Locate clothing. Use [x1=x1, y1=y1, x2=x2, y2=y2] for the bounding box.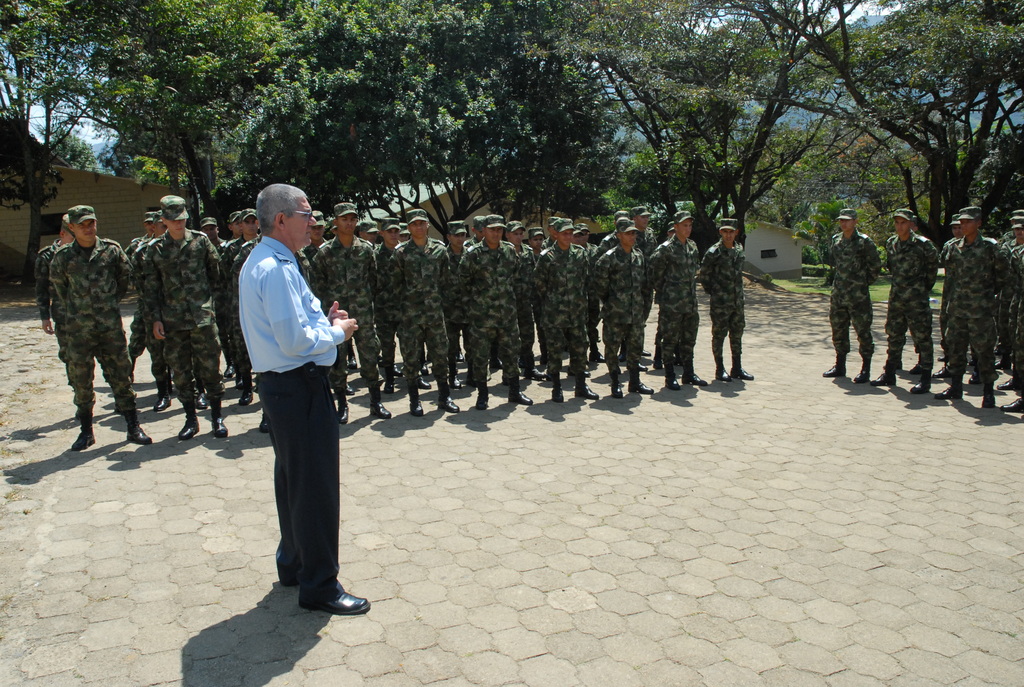
[x1=31, y1=235, x2=109, y2=390].
